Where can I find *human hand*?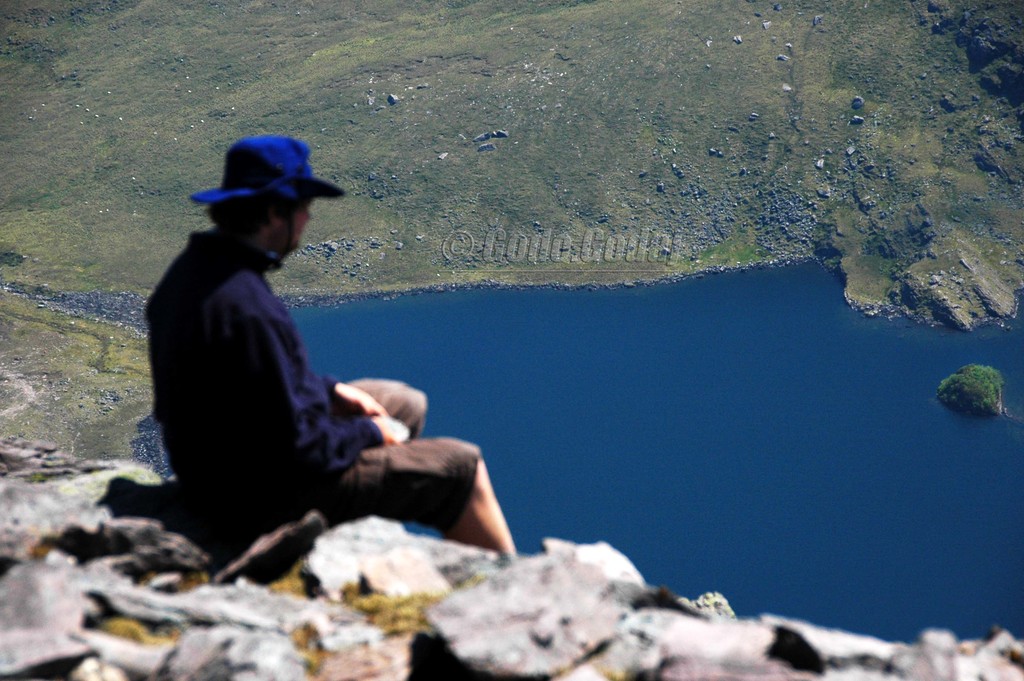
You can find it at [335,386,383,418].
